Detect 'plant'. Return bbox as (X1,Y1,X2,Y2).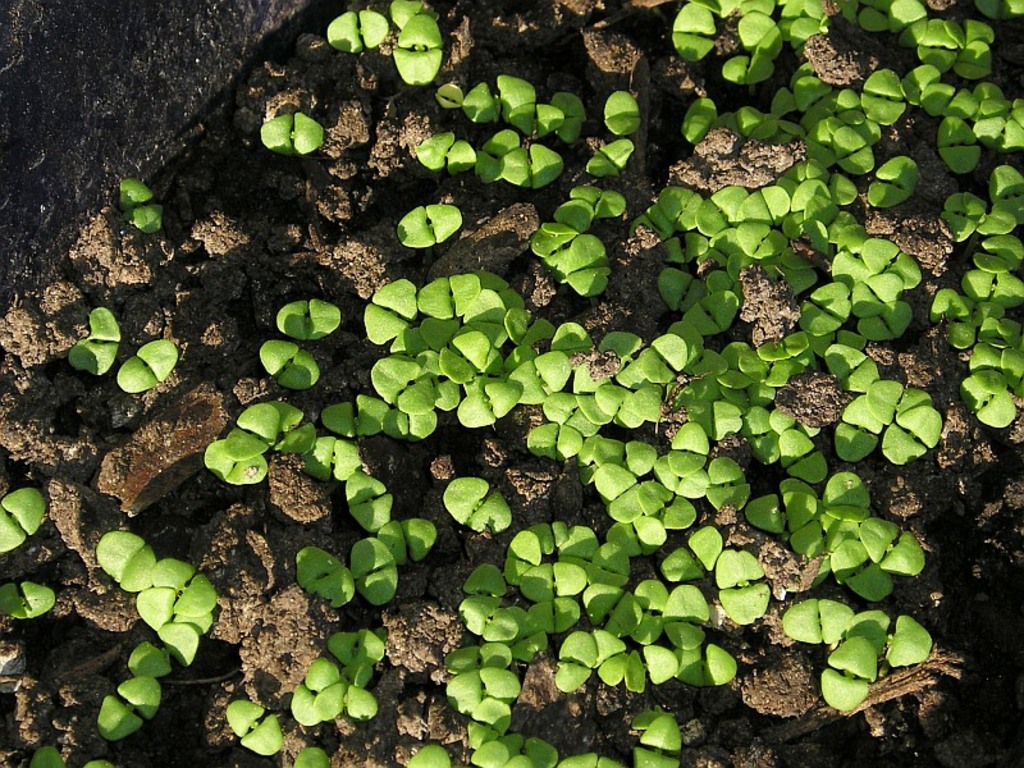
(977,93,1011,143).
